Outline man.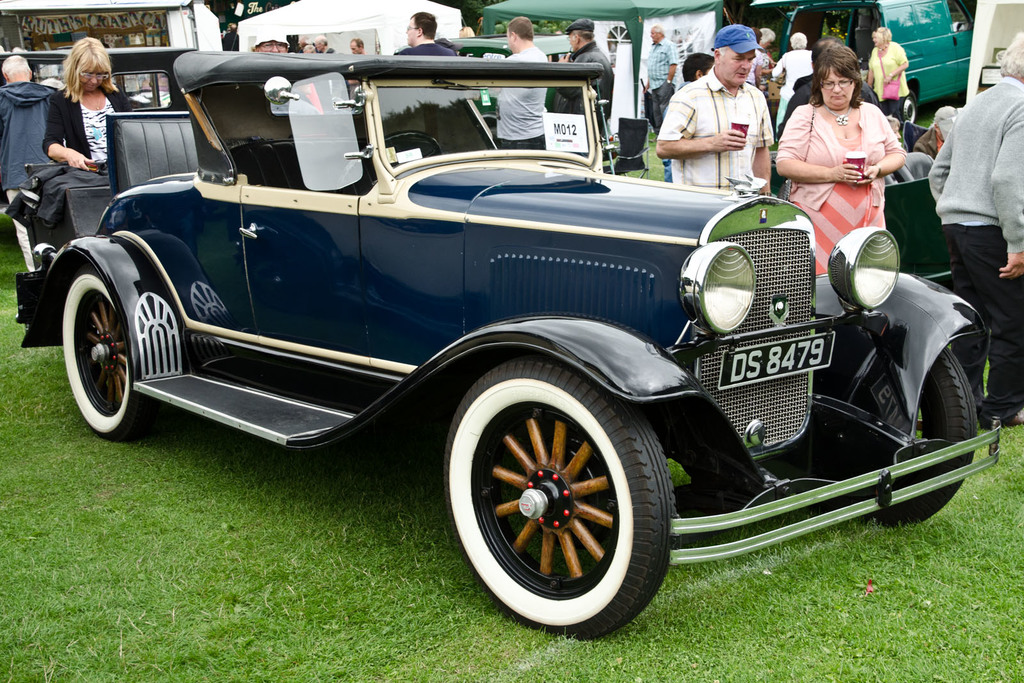
Outline: [left=388, top=10, right=456, bottom=58].
